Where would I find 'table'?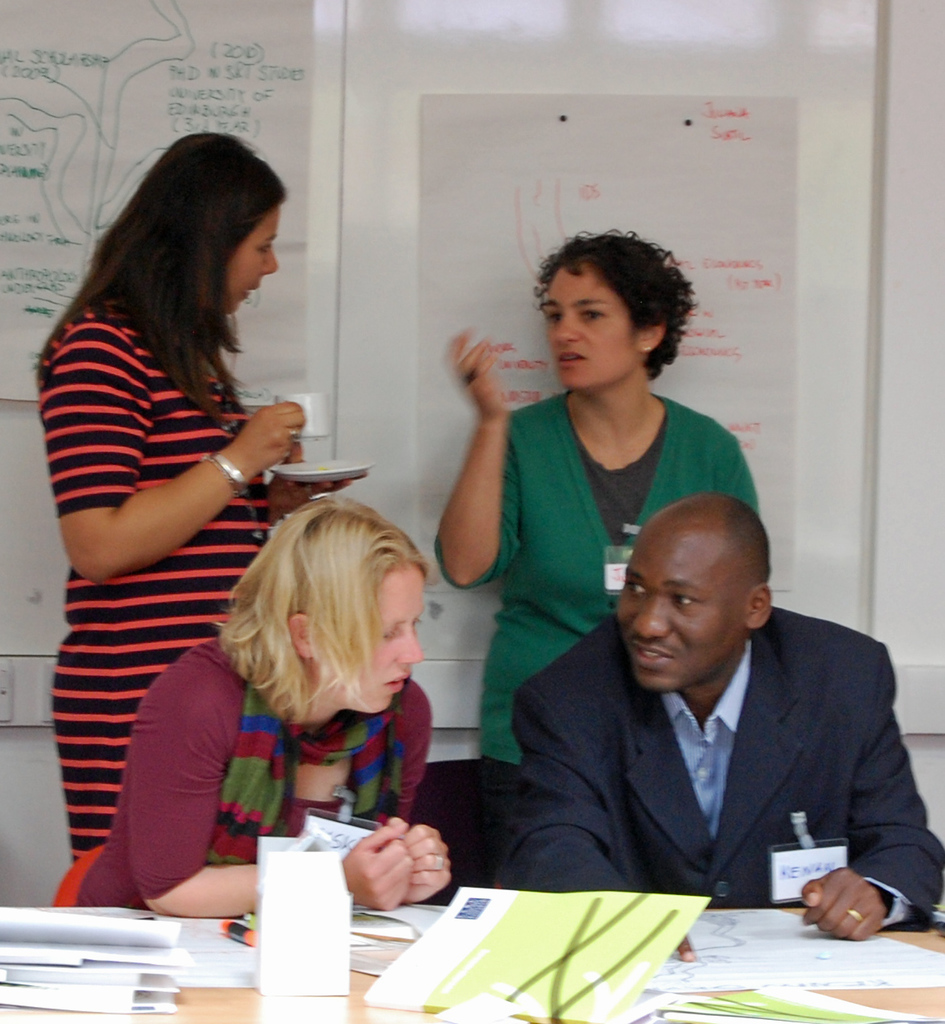
At [left=0, top=906, right=944, bottom=1023].
